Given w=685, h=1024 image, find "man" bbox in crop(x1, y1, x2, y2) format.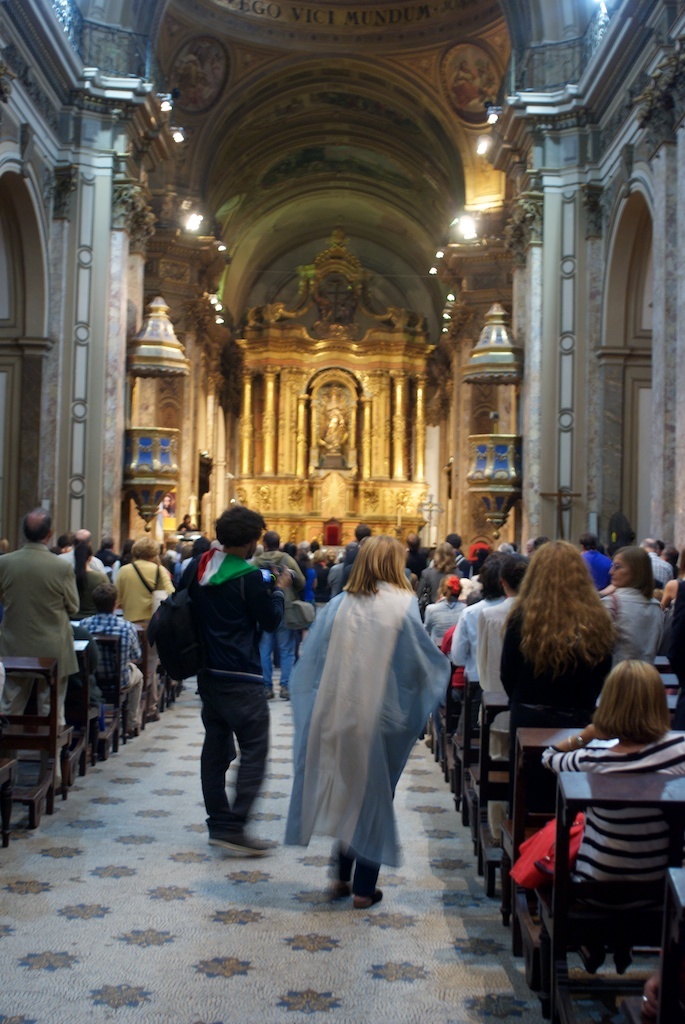
crop(45, 527, 105, 574).
